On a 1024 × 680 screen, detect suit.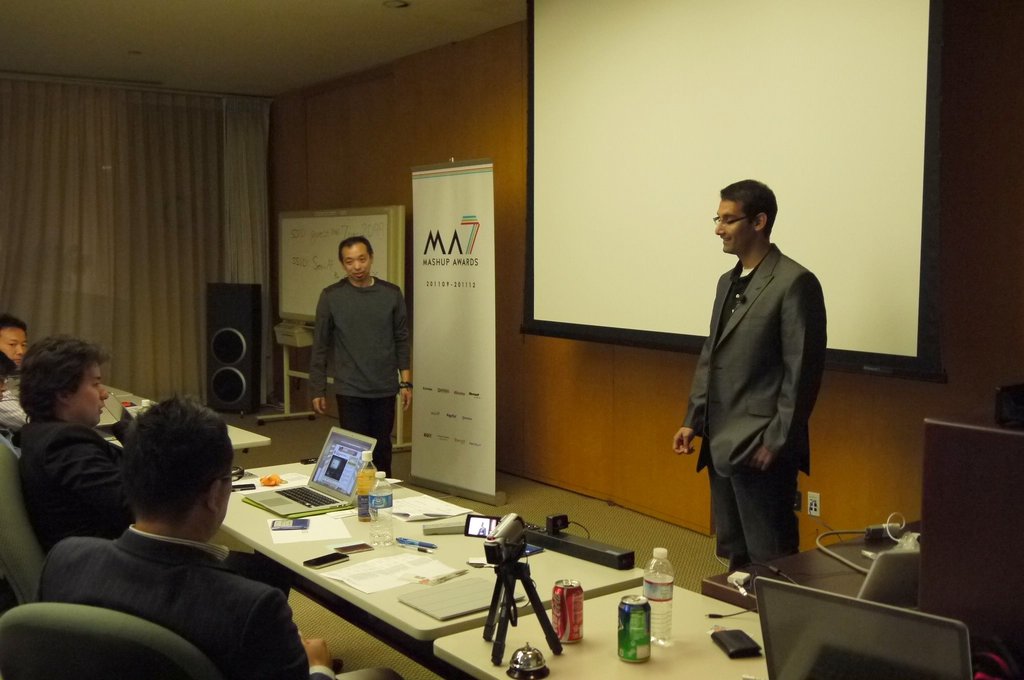
BBox(686, 237, 828, 571).
